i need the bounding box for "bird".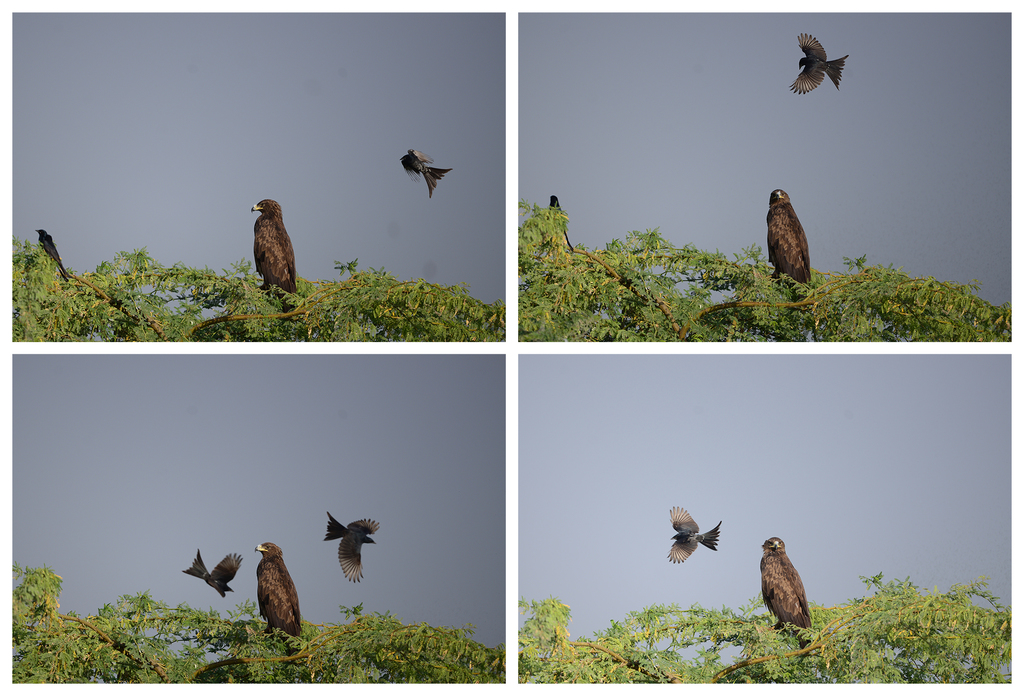
Here it is: left=664, top=504, right=720, bottom=563.
